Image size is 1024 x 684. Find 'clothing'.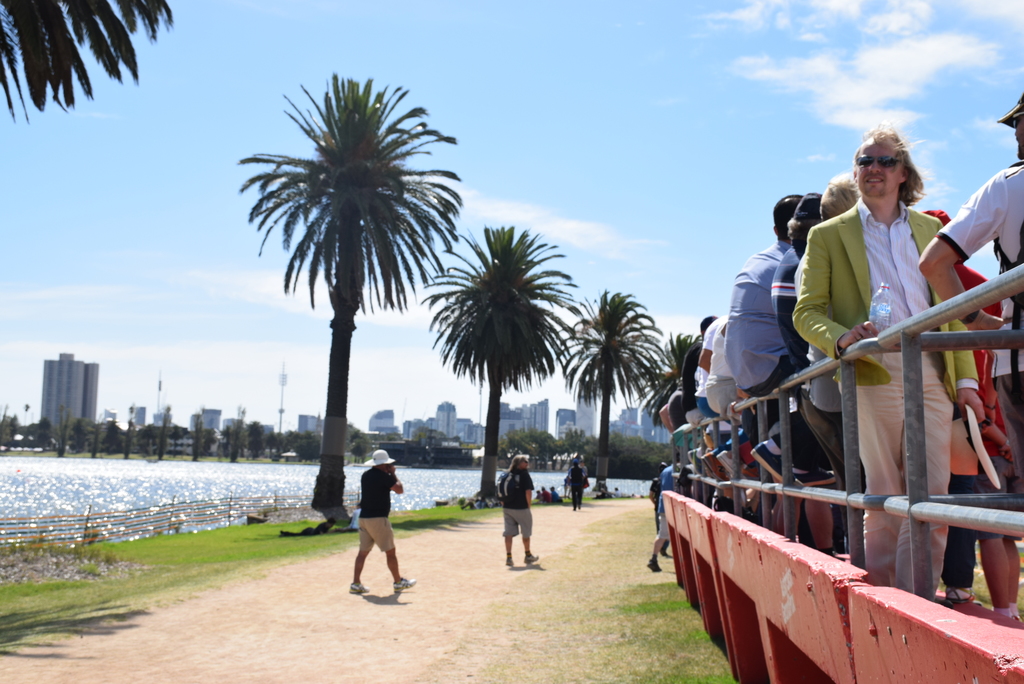
select_region(724, 244, 808, 469).
